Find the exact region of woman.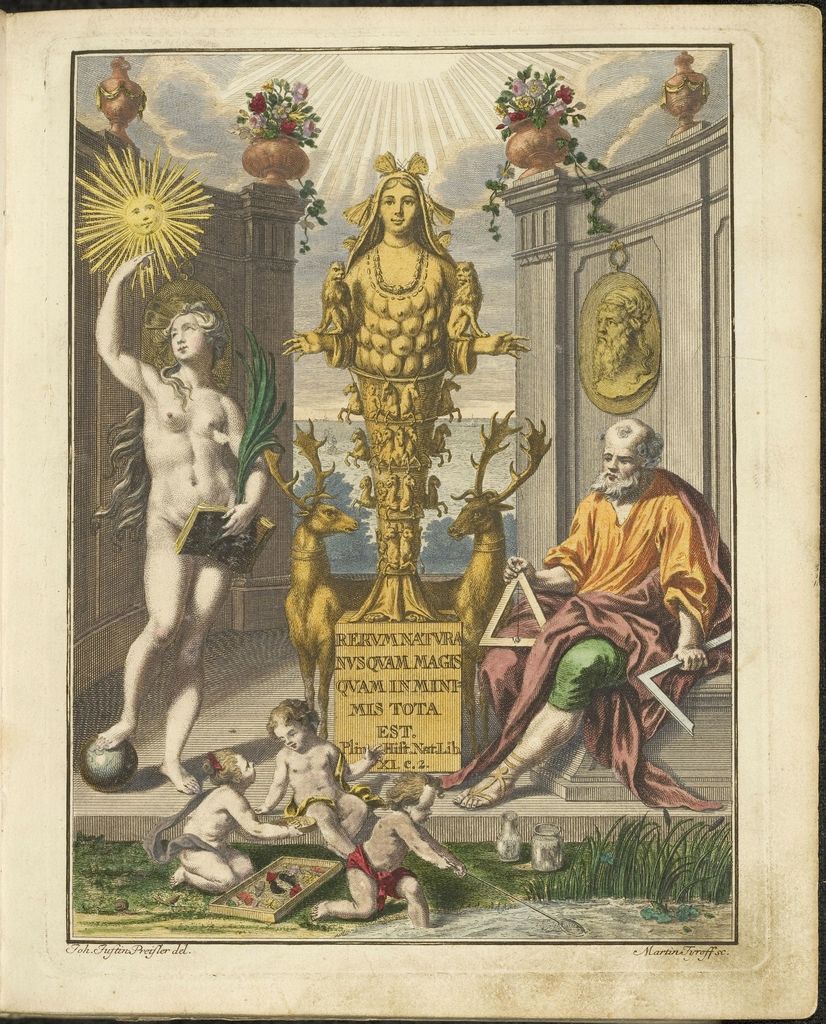
Exact region: 284:153:533:377.
